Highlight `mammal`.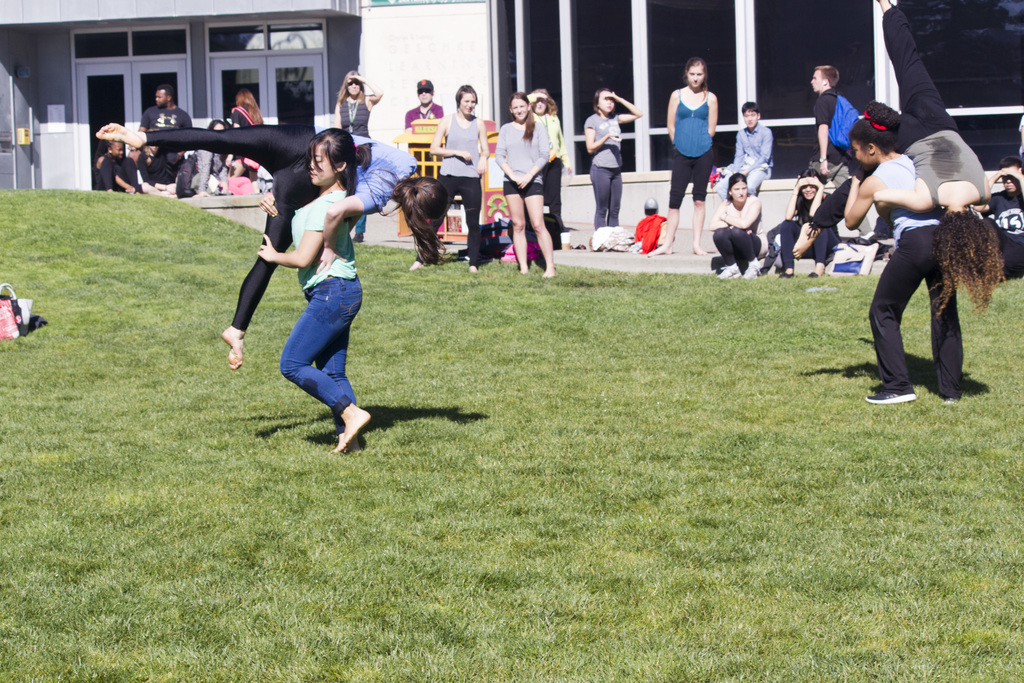
Highlighted region: locate(253, 128, 371, 457).
